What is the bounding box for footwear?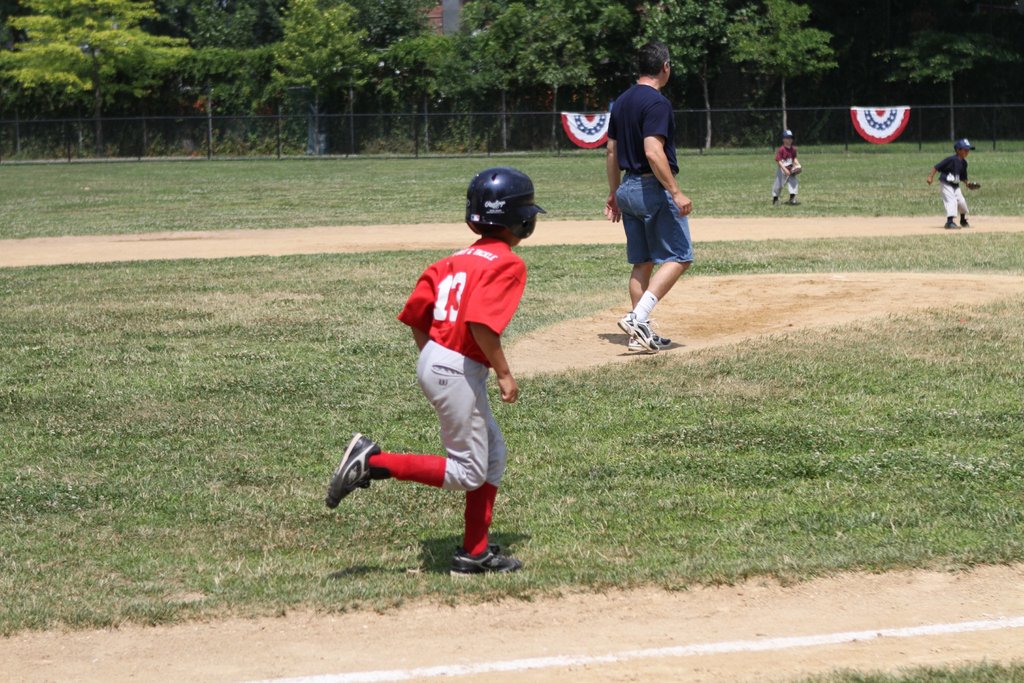
<box>788,194,797,202</box>.
